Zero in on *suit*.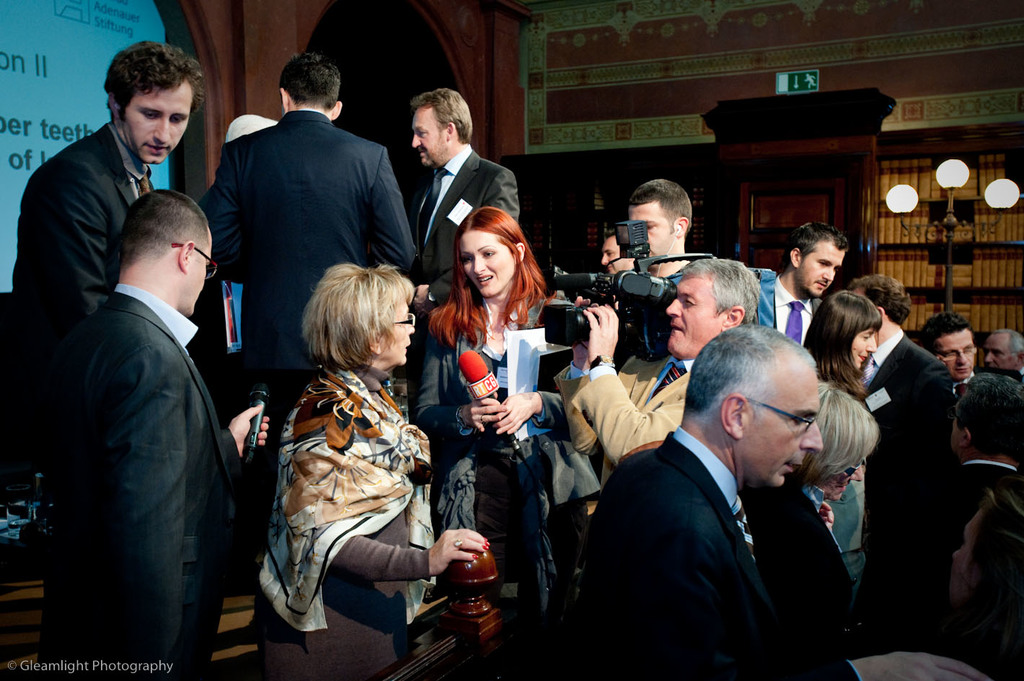
Zeroed in: (940,459,1023,497).
